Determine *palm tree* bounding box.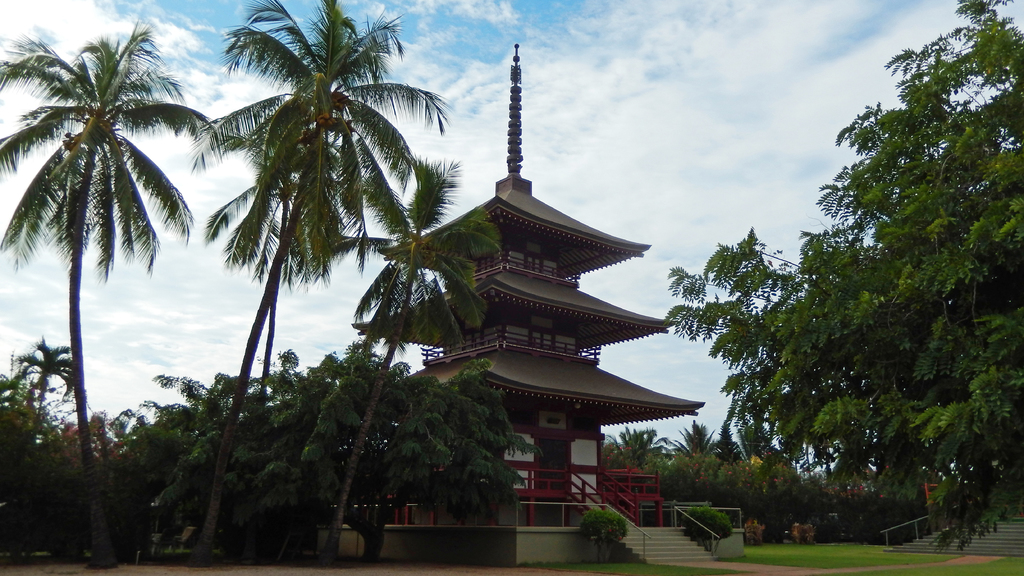
Determined: [31, 340, 70, 451].
